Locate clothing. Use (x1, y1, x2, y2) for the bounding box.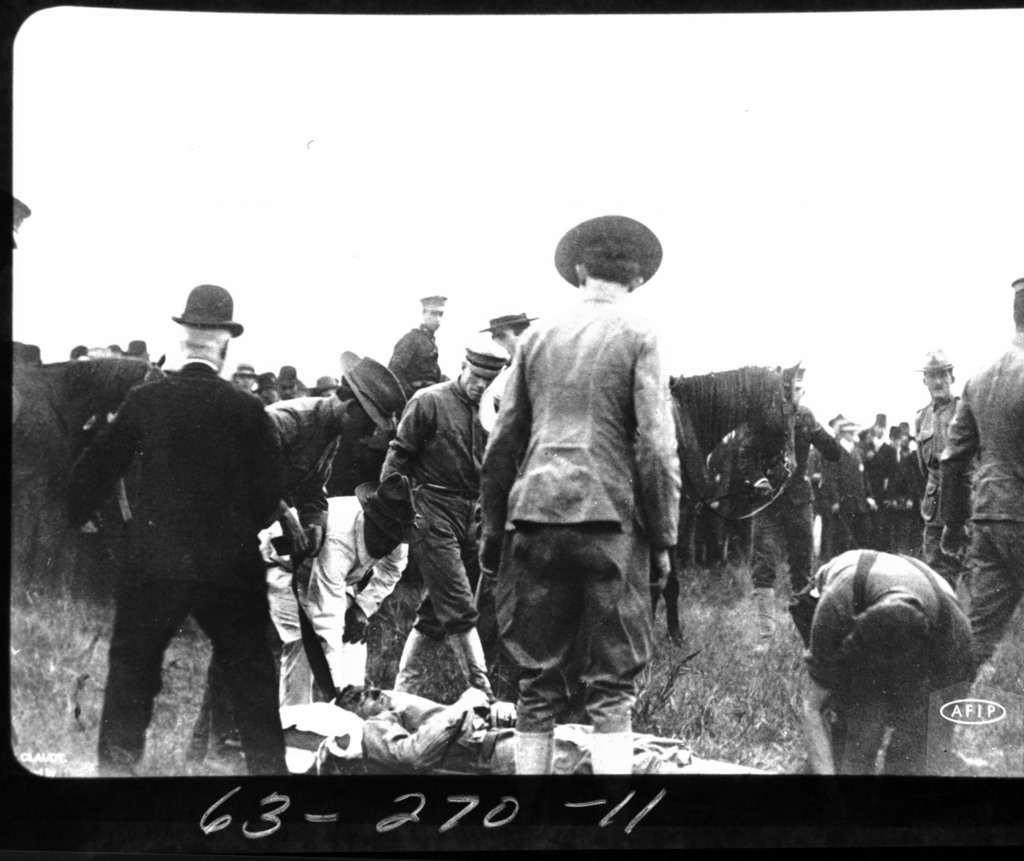
(382, 377, 496, 636).
